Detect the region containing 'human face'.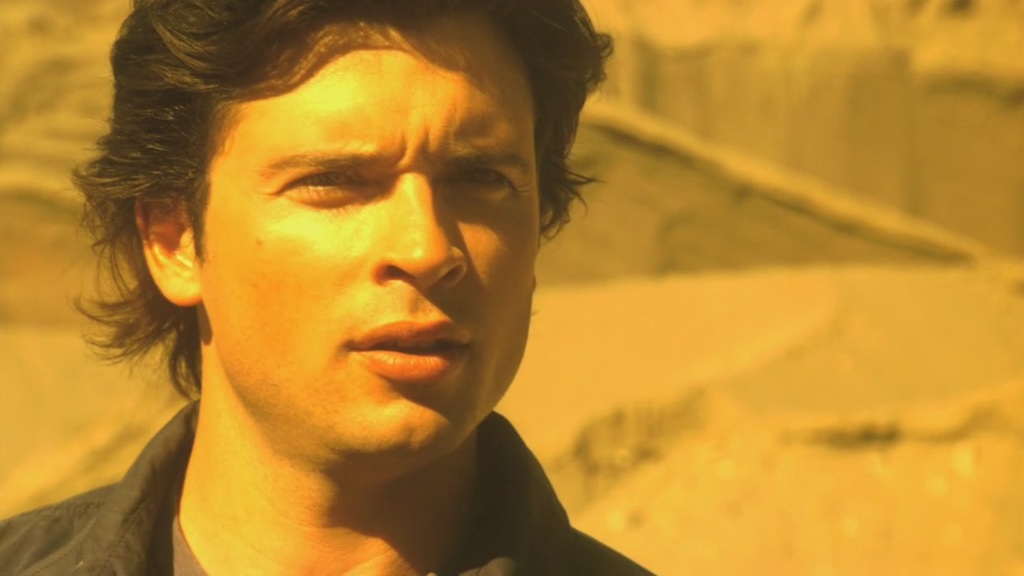
202 11 538 478.
